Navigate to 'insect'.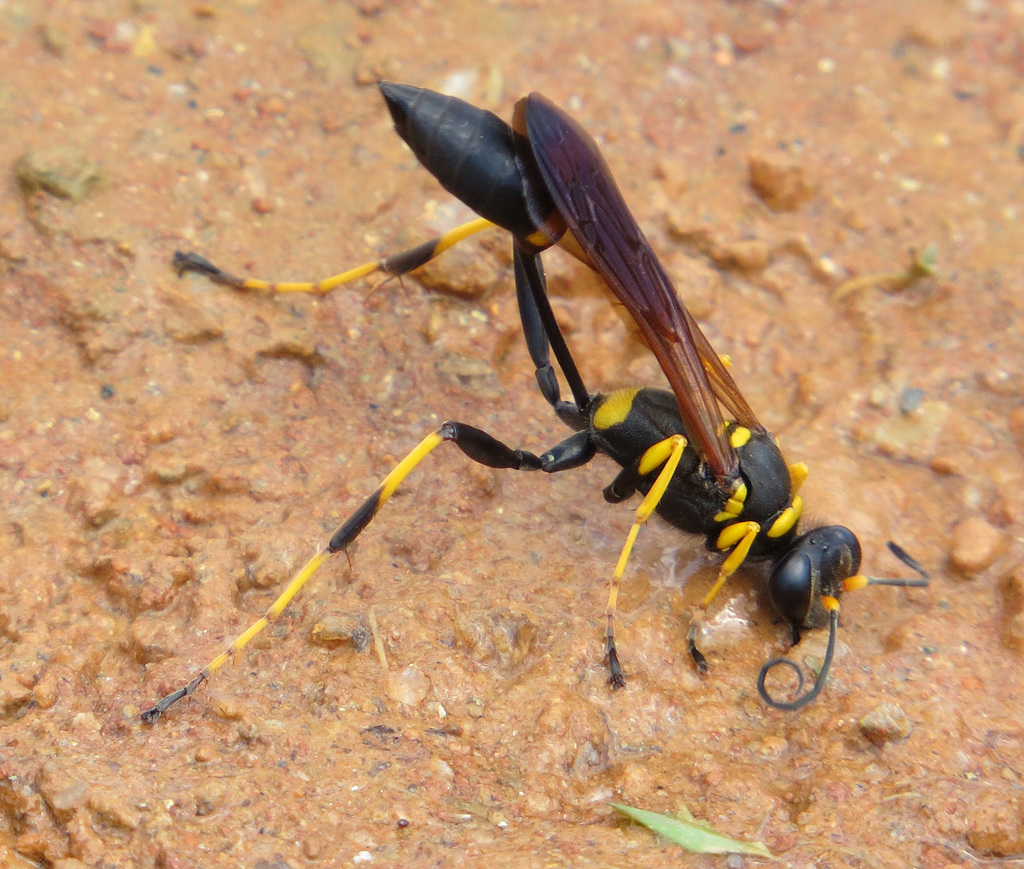
Navigation target: 143, 75, 929, 728.
